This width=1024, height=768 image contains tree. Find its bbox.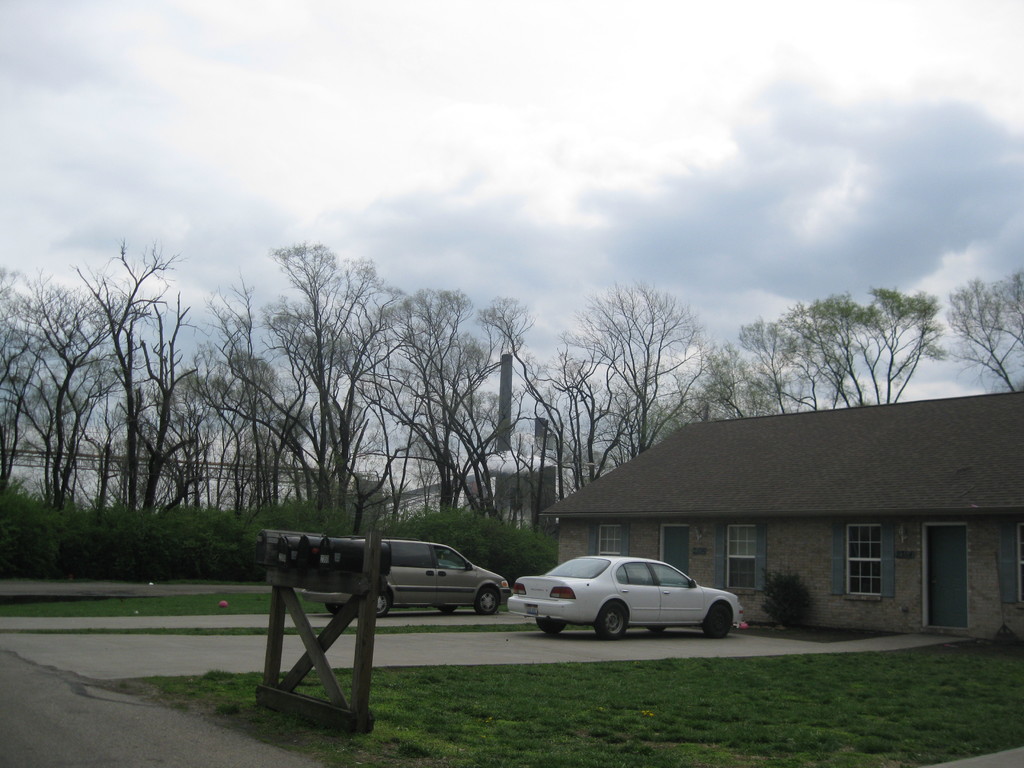
detection(362, 290, 530, 534).
